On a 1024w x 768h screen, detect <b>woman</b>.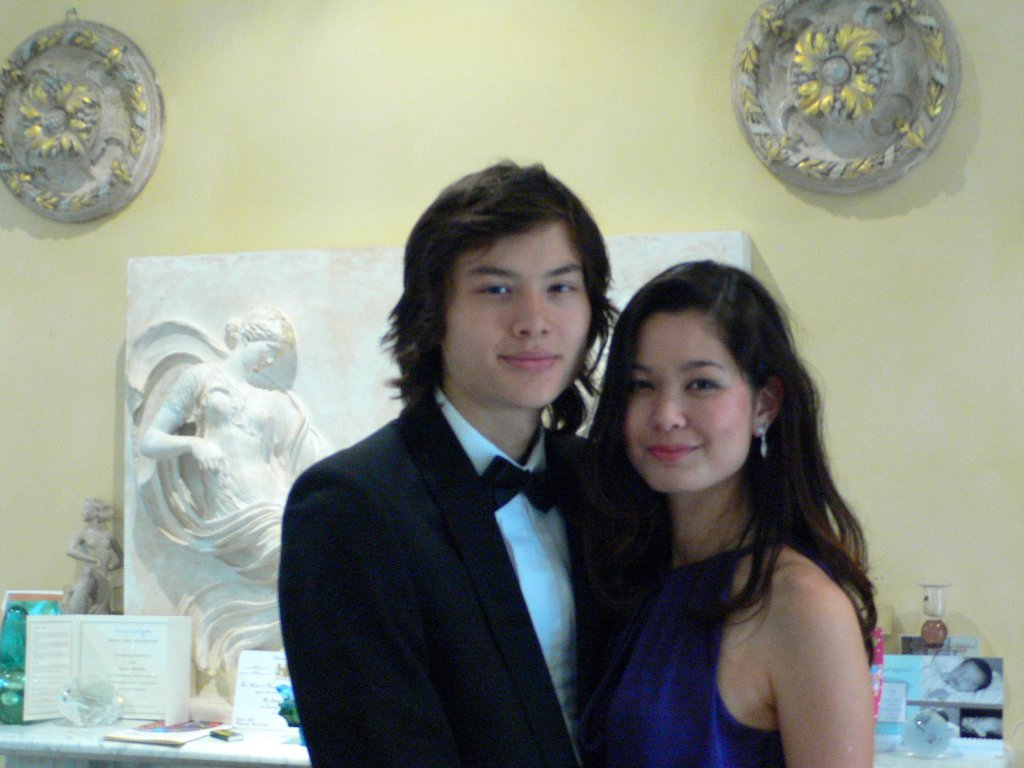
<region>584, 258, 870, 767</region>.
